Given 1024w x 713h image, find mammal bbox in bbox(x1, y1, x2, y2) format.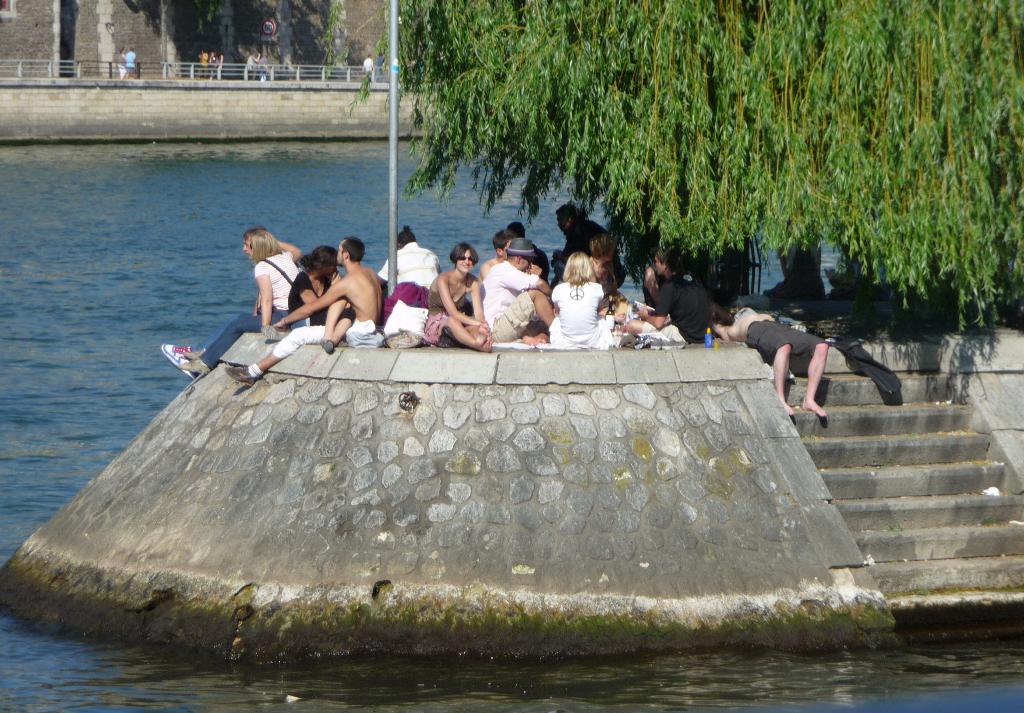
bbox(245, 52, 257, 77).
